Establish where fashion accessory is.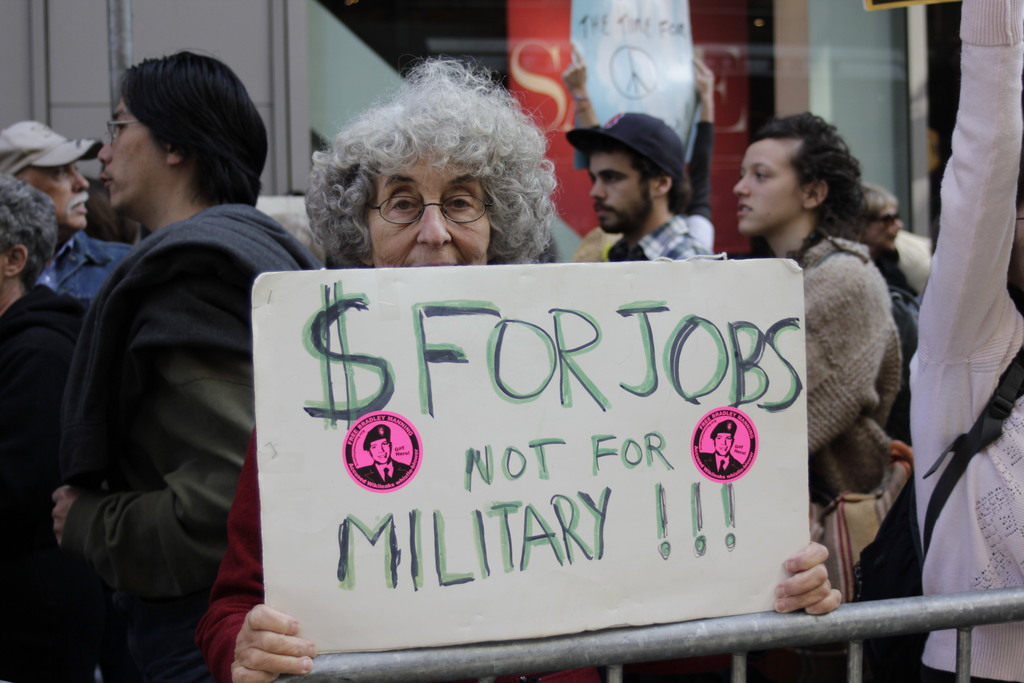
Established at (361, 425, 388, 451).
